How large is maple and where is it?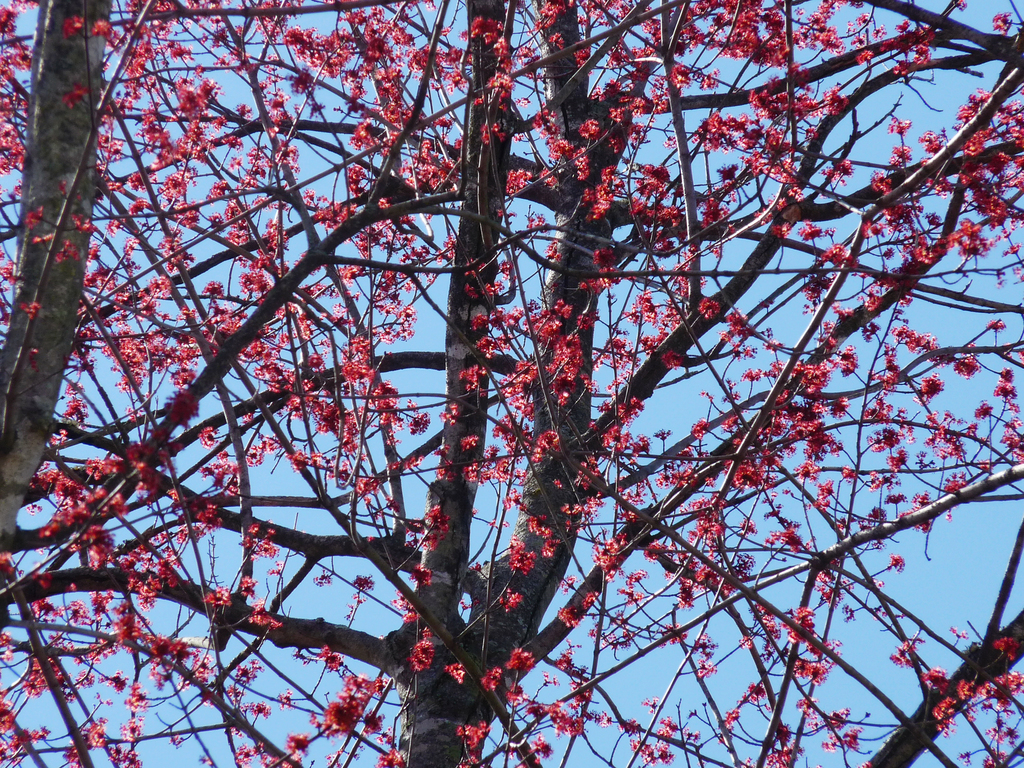
Bounding box: region(1, 2, 1021, 767).
